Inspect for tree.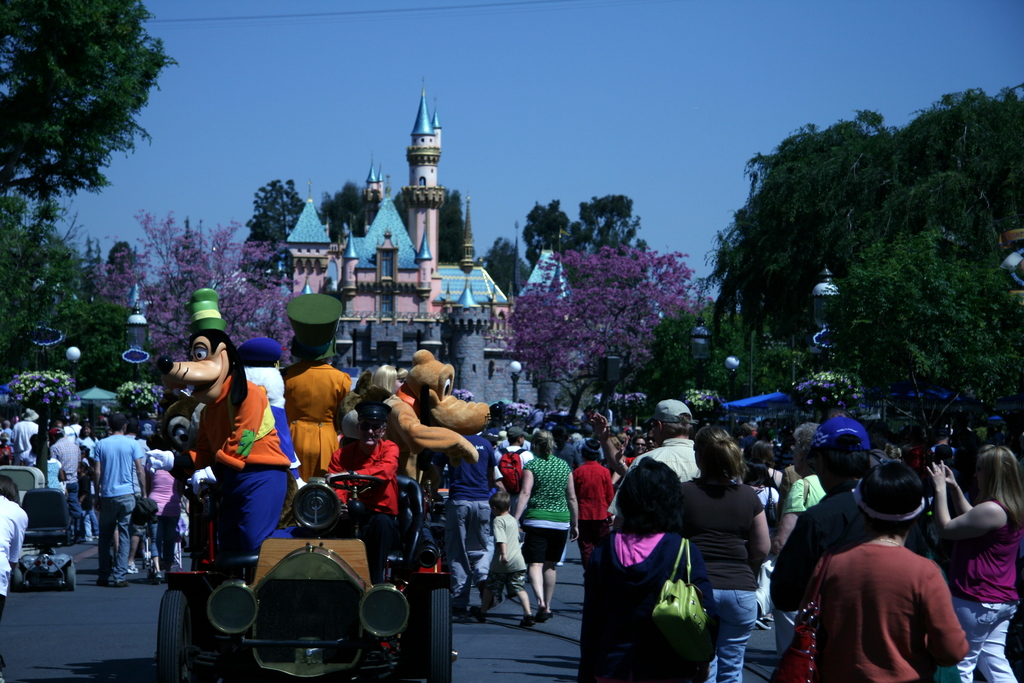
Inspection: bbox(474, 230, 526, 297).
